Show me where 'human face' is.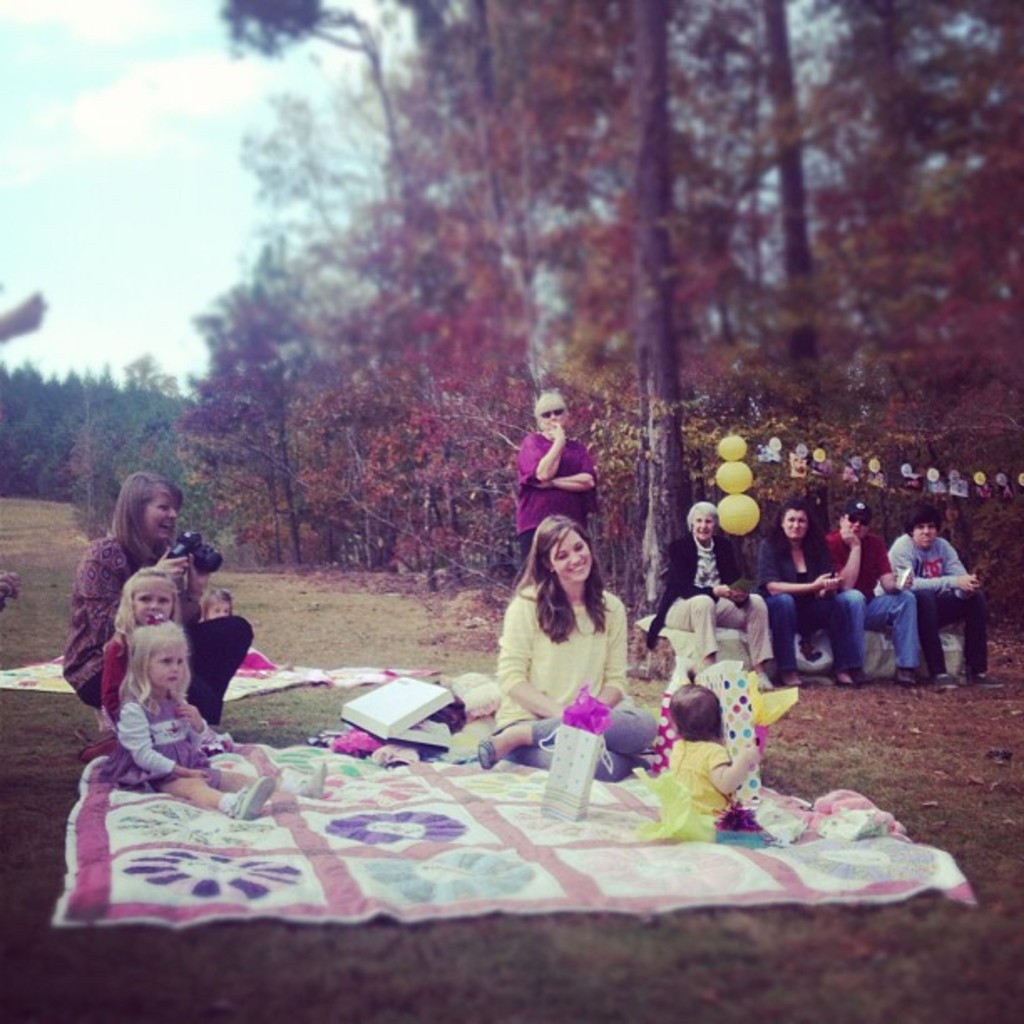
'human face' is at crop(781, 507, 808, 540).
